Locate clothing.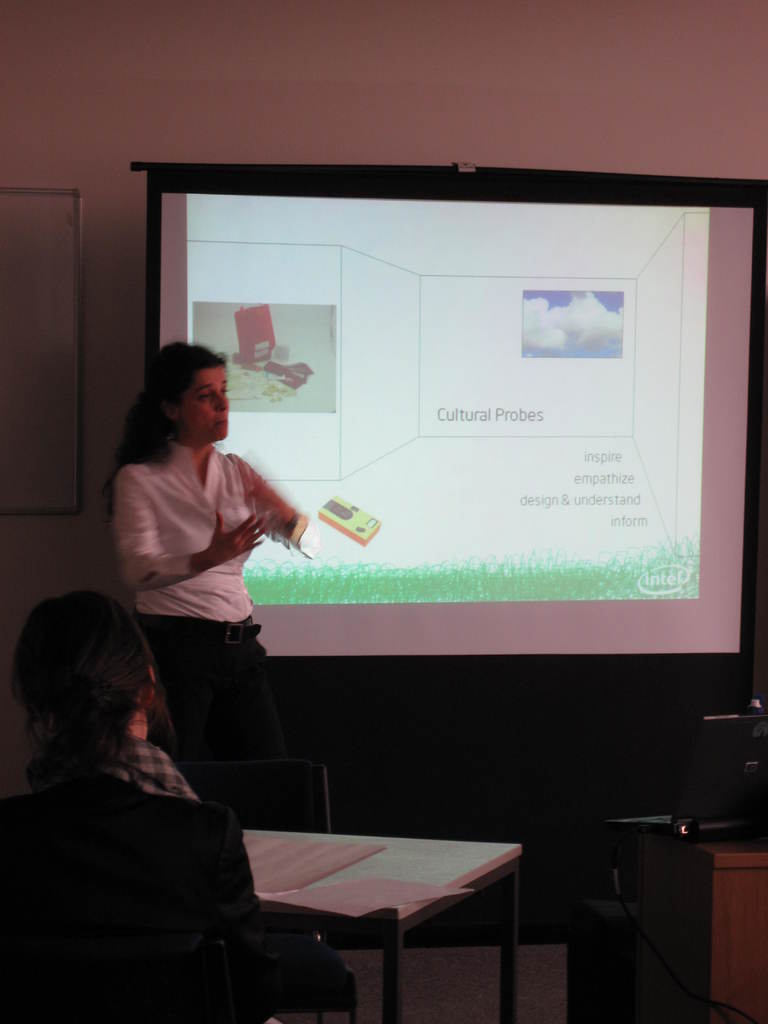
Bounding box: 119:439:255:622.
